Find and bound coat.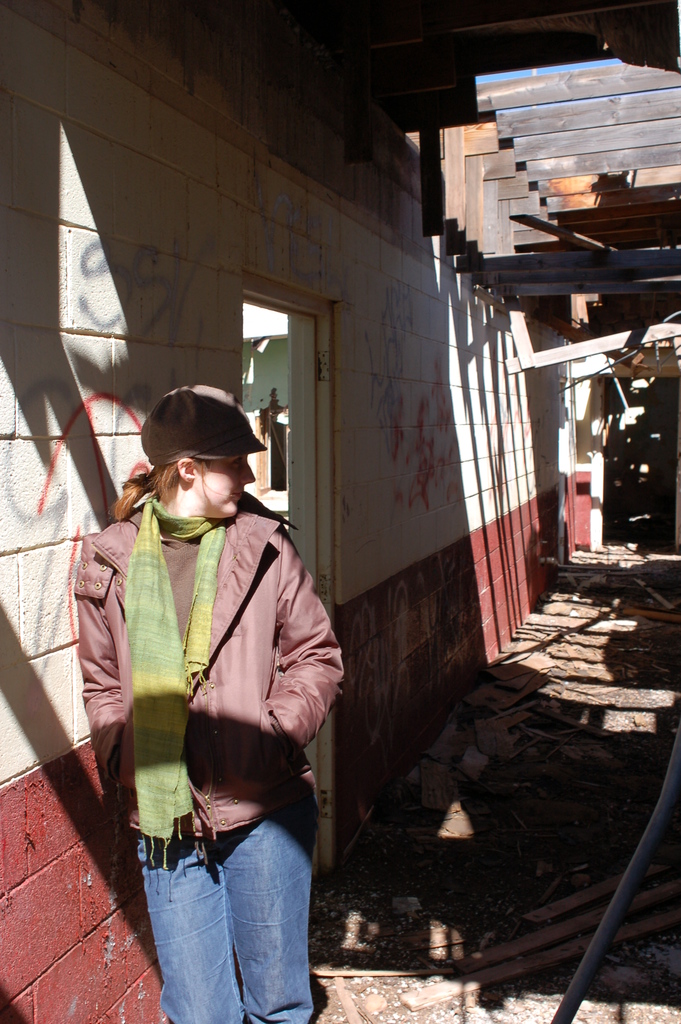
Bound: (x1=109, y1=506, x2=314, y2=840).
